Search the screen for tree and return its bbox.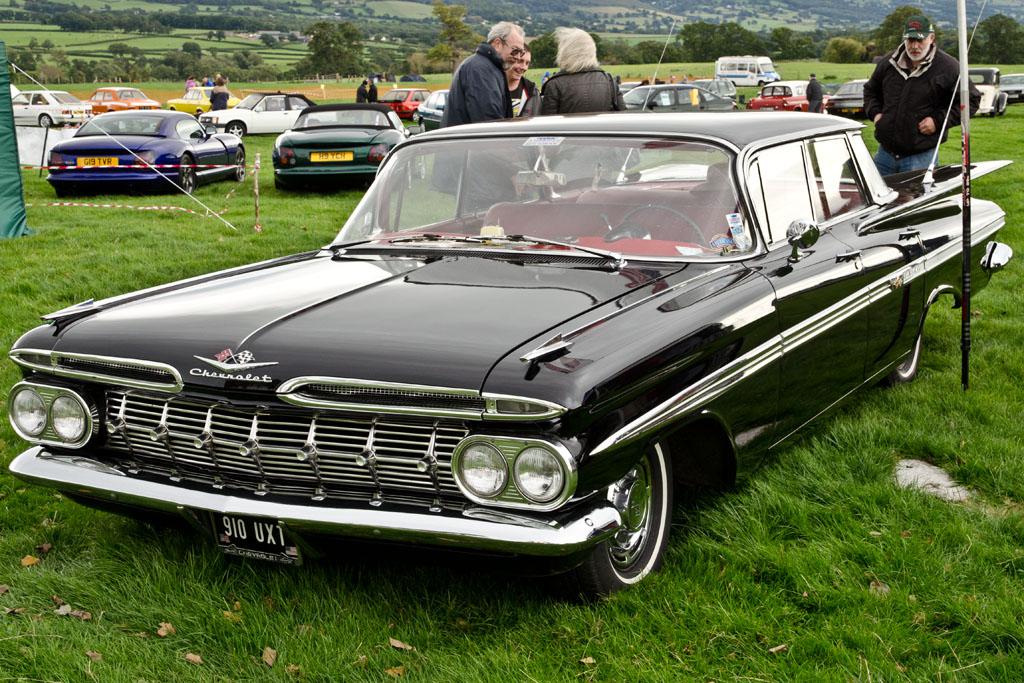
Found: locate(41, 39, 53, 50).
